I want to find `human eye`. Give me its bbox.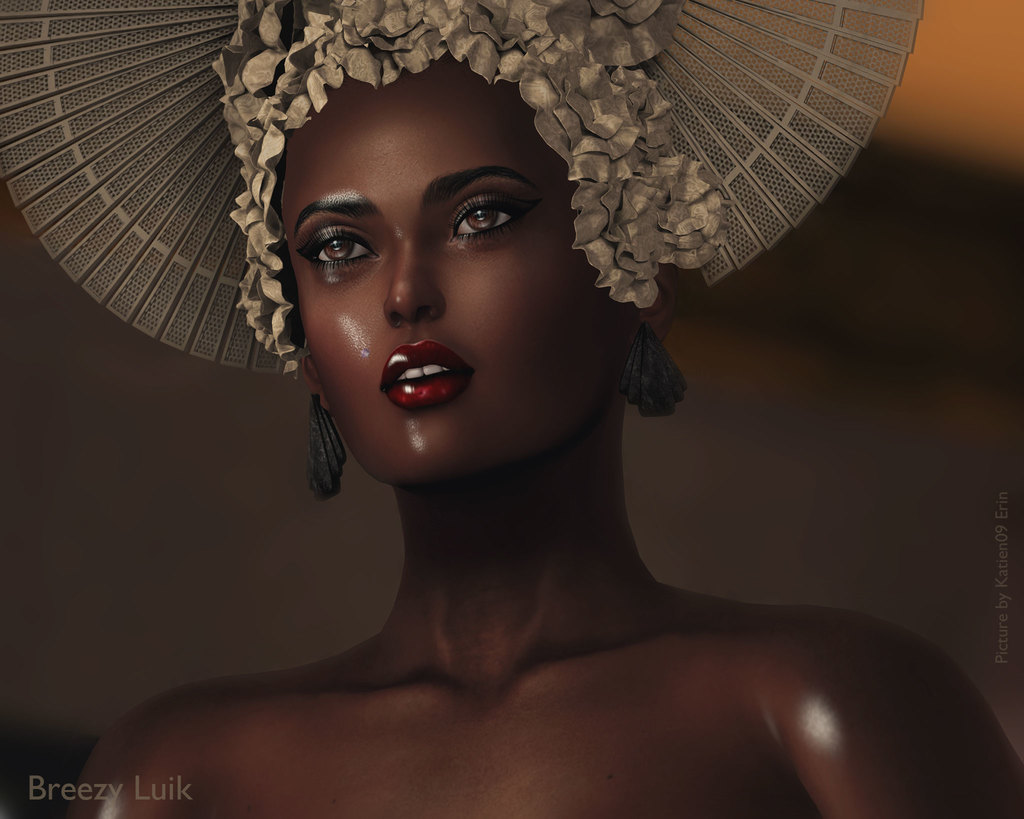
left=447, top=189, right=541, bottom=239.
